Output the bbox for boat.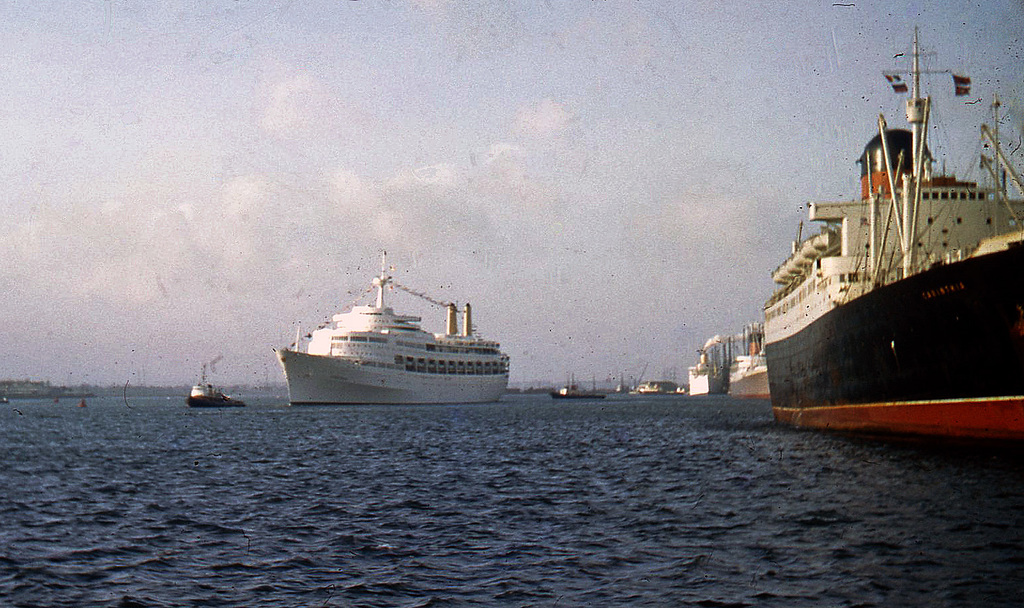
l=730, t=321, r=772, b=400.
